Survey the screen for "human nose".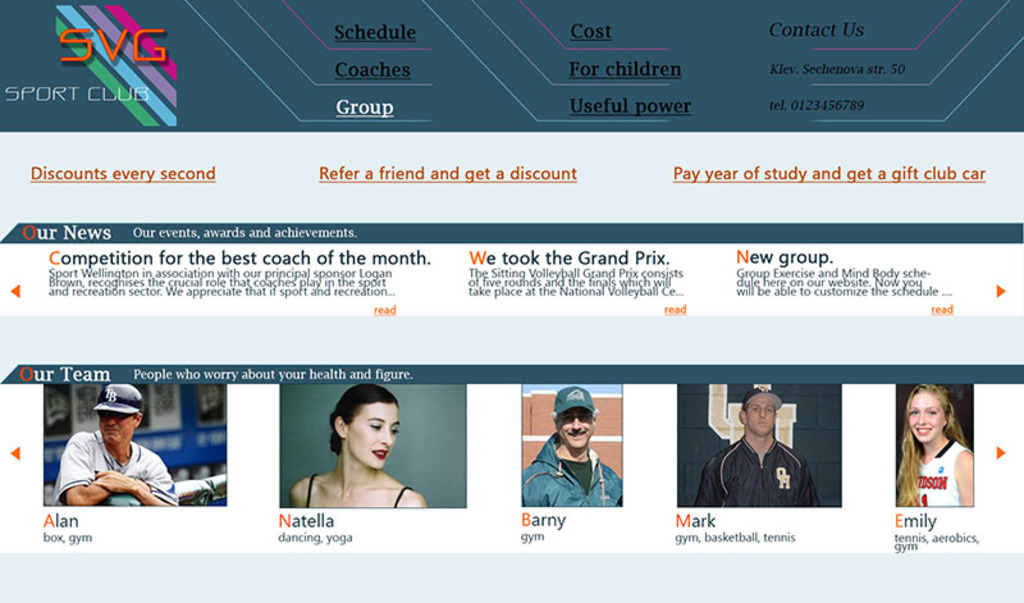
Survey found: bbox=(378, 422, 394, 448).
